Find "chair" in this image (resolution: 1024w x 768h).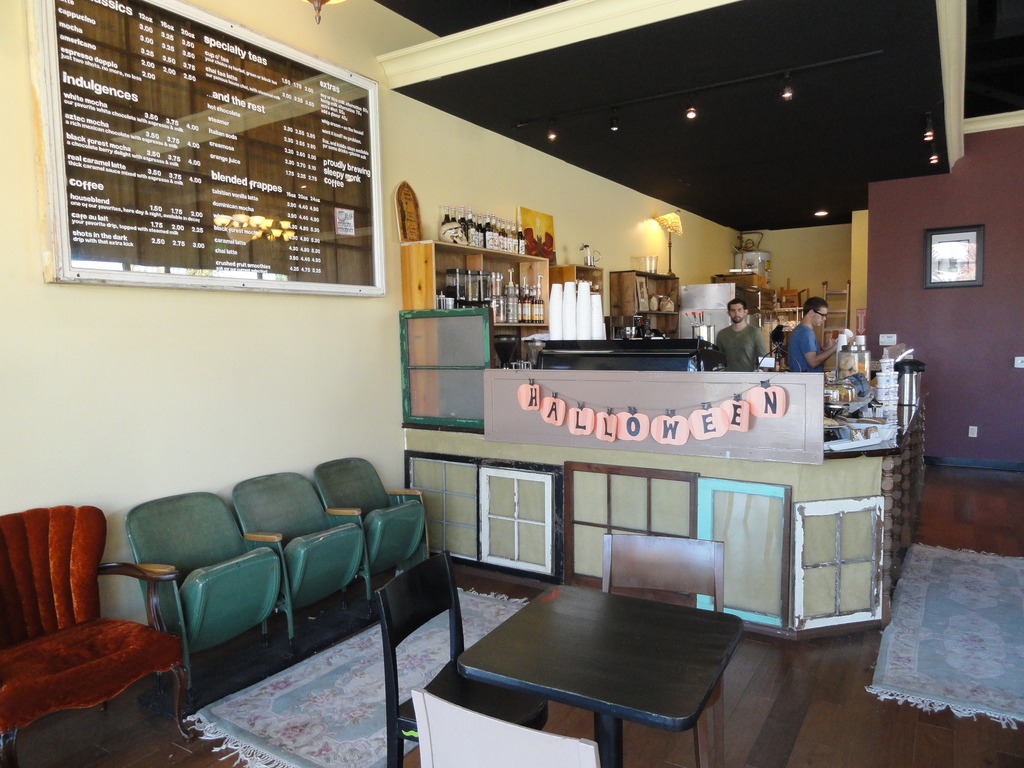
316 451 424 609.
